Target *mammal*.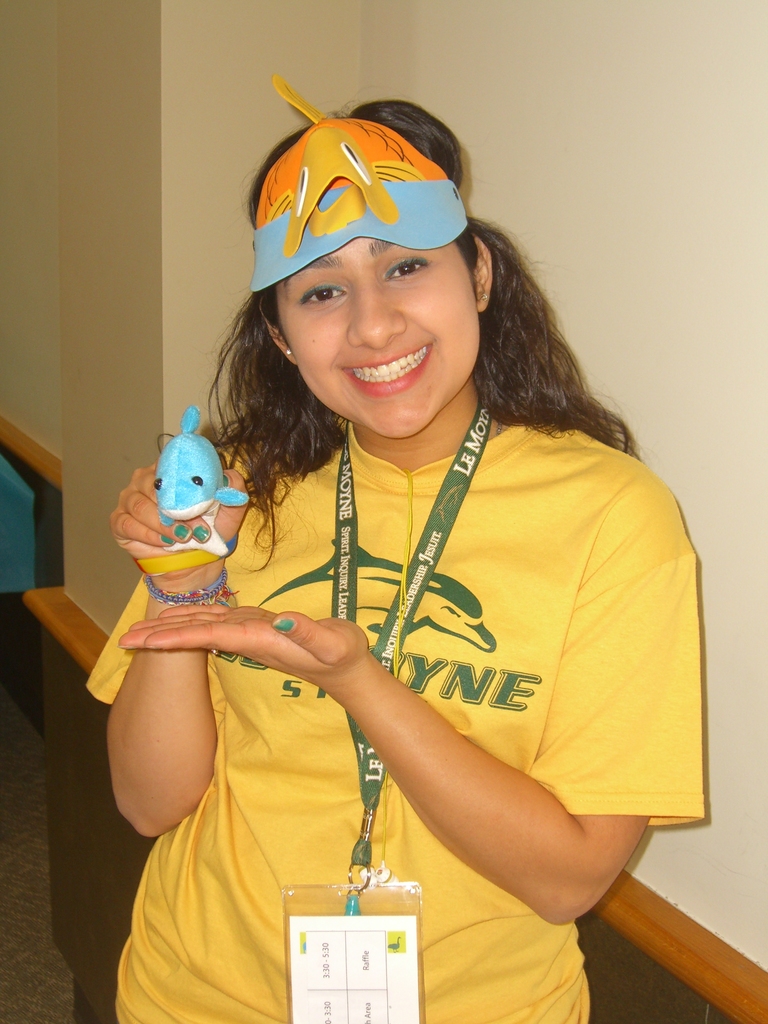
Target region: [68, 147, 687, 937].
